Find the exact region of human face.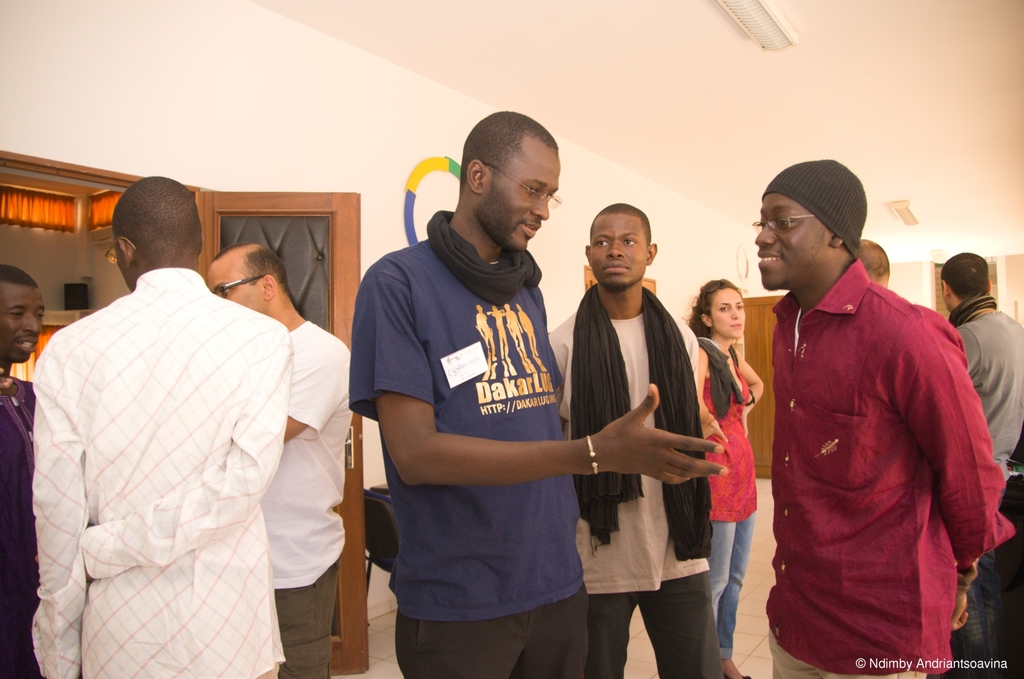
Exact region: {"x1": 483, "y1": 131, "x2": 559, "y2": 249}.
